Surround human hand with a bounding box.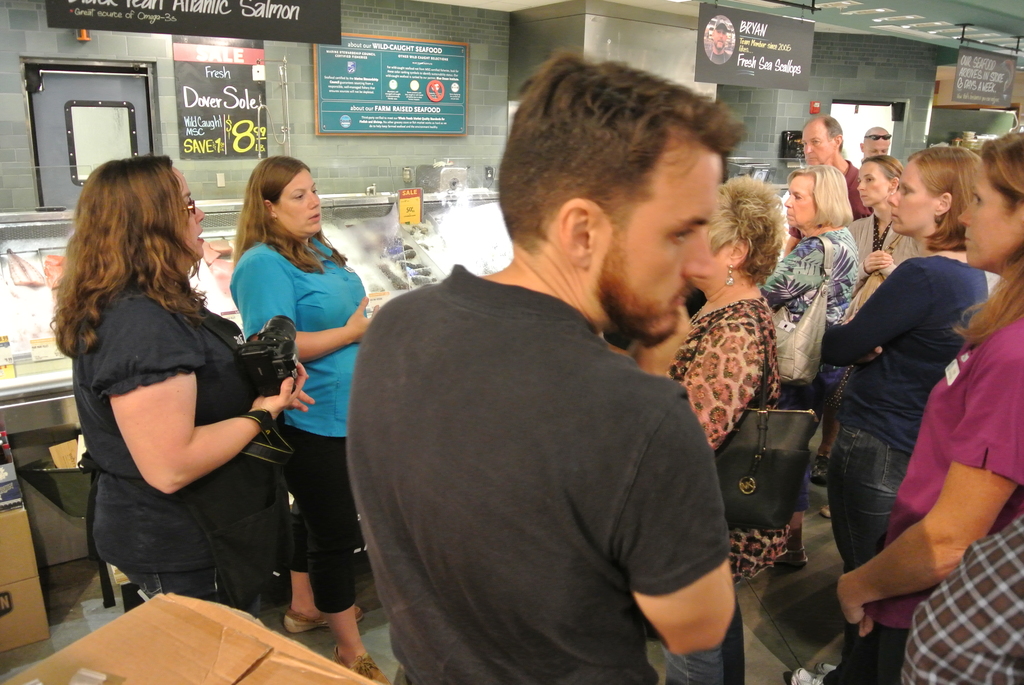
284:391:316:412.
